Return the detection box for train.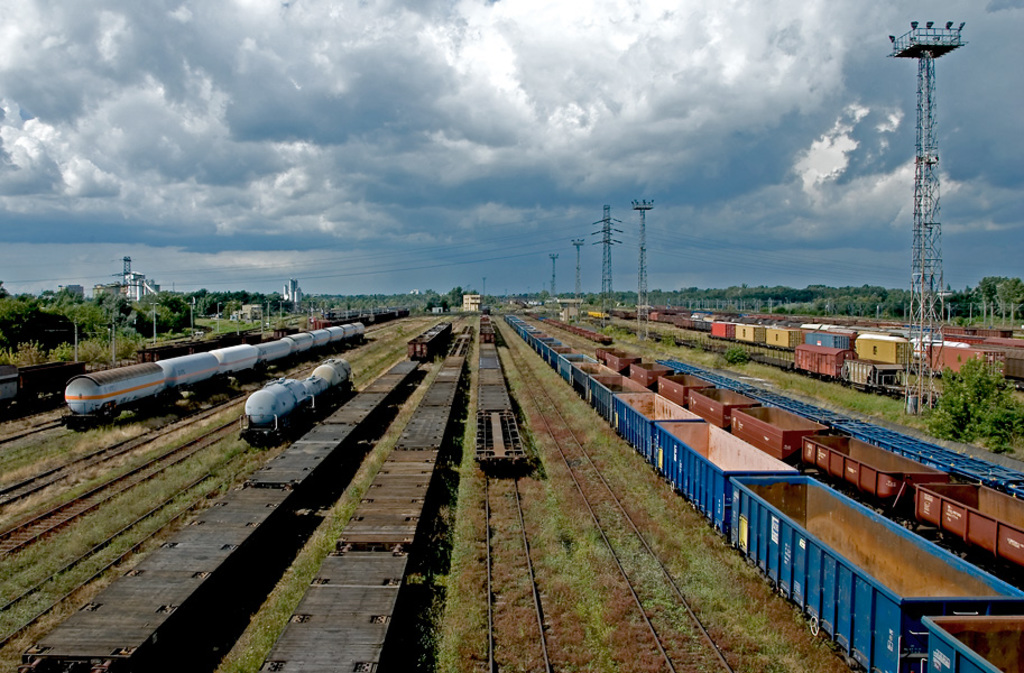
241 352 357 436.
